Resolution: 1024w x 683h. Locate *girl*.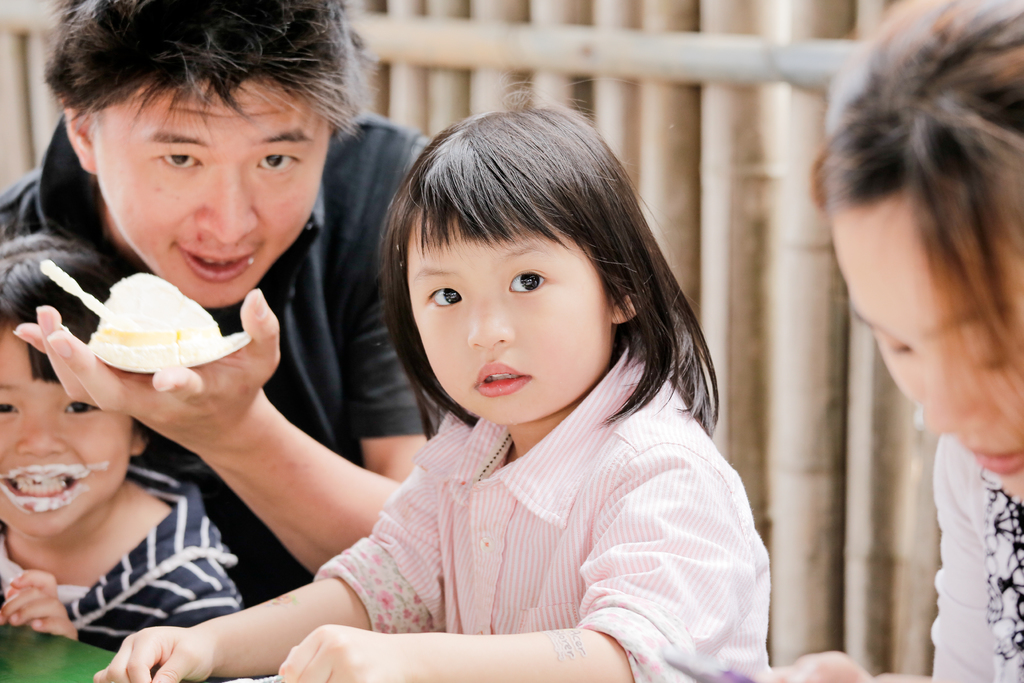
[x1=754, y1=0, x2=1023, y2=682].
